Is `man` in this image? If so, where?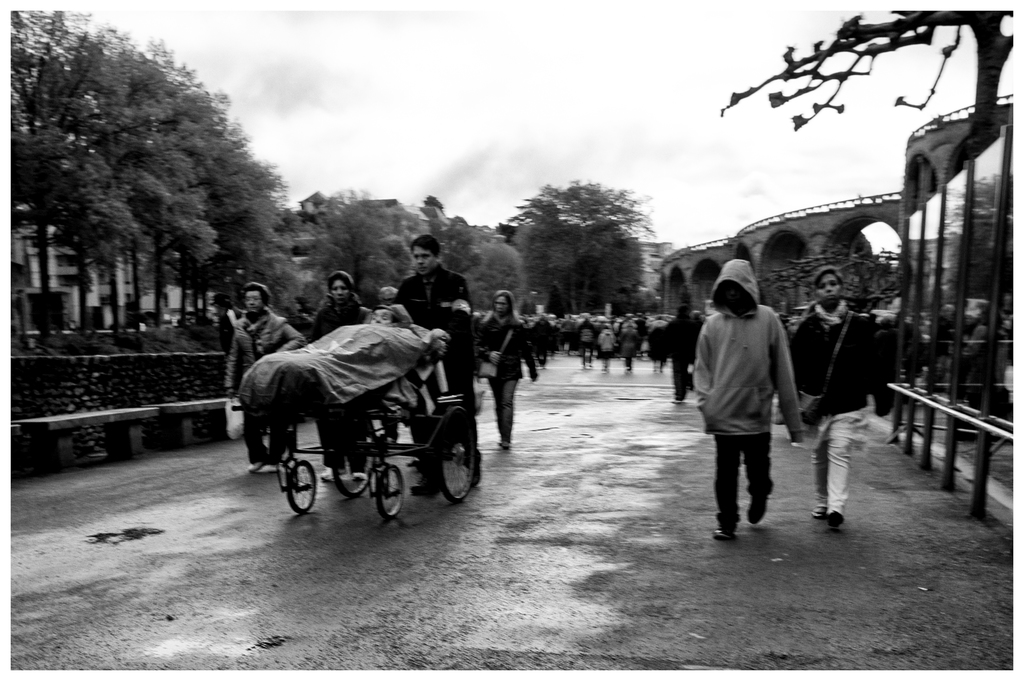
Yes, at 396, 238, 479, 498.
